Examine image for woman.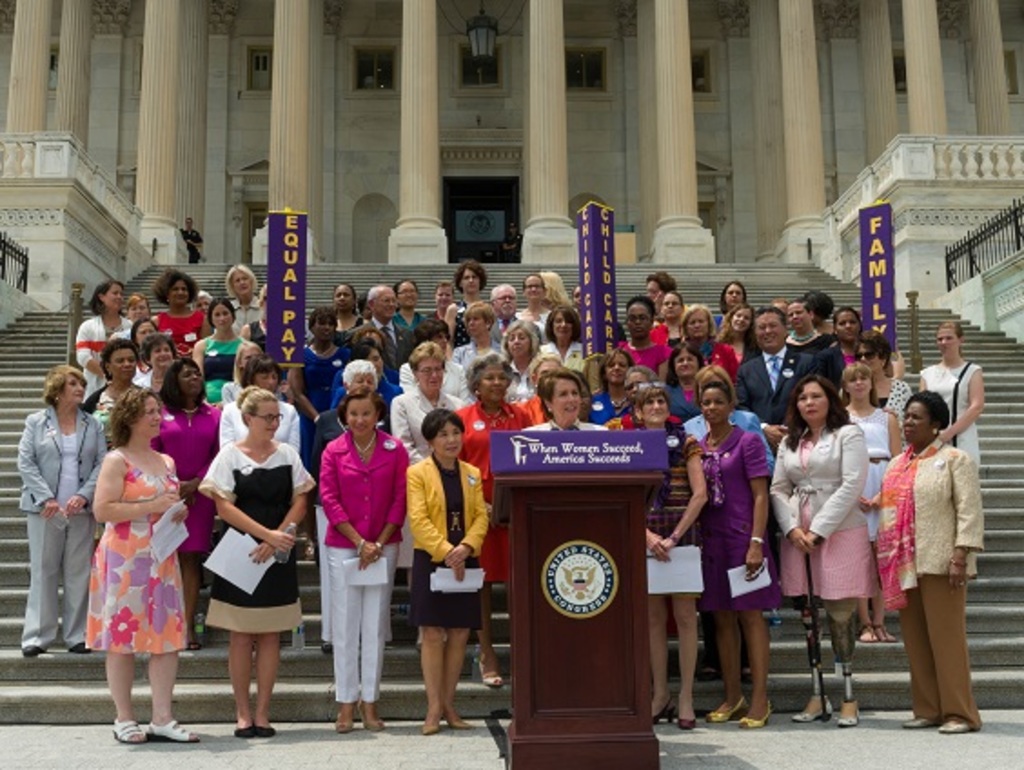
Examination result: (143, 263, 209, 349).
